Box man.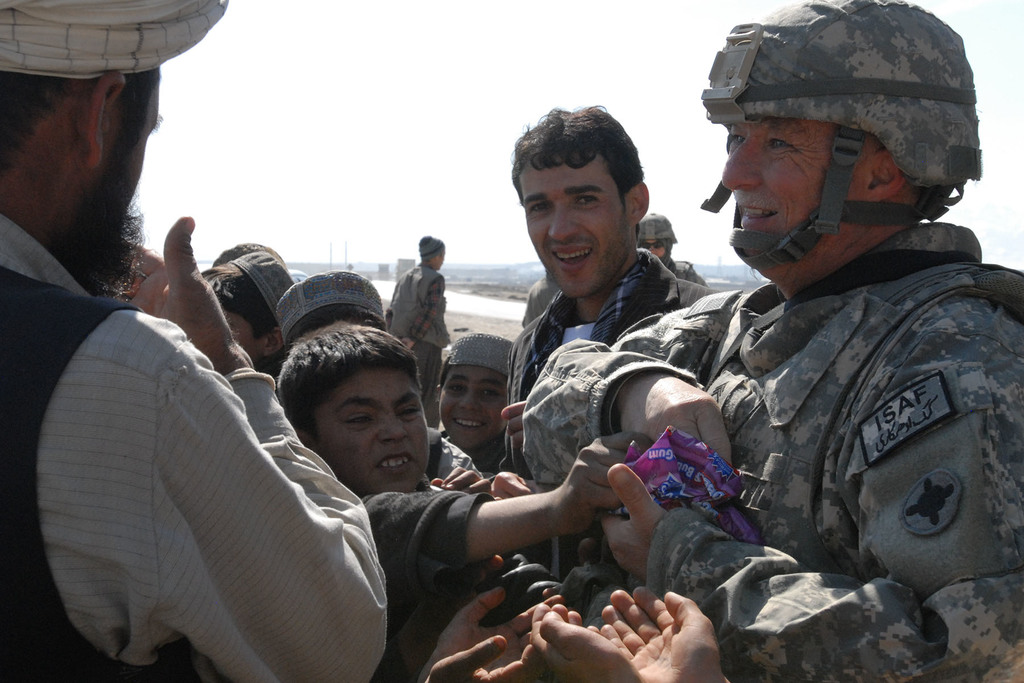
<box>381,228,456,415</box>.
